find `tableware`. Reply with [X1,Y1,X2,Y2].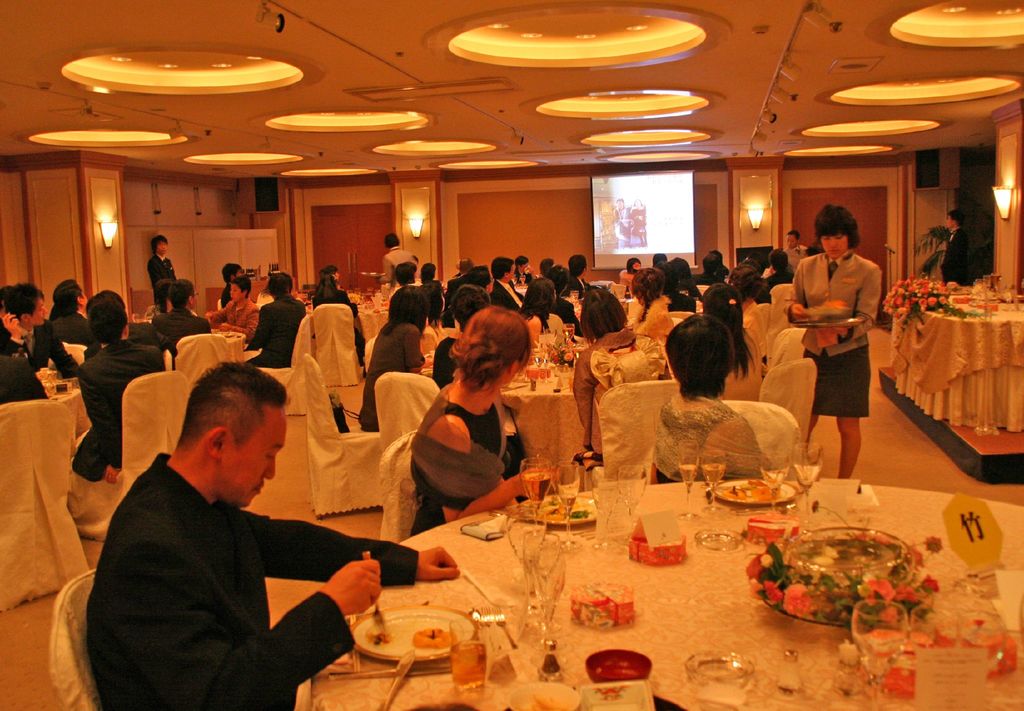
[356,268,386,279].
